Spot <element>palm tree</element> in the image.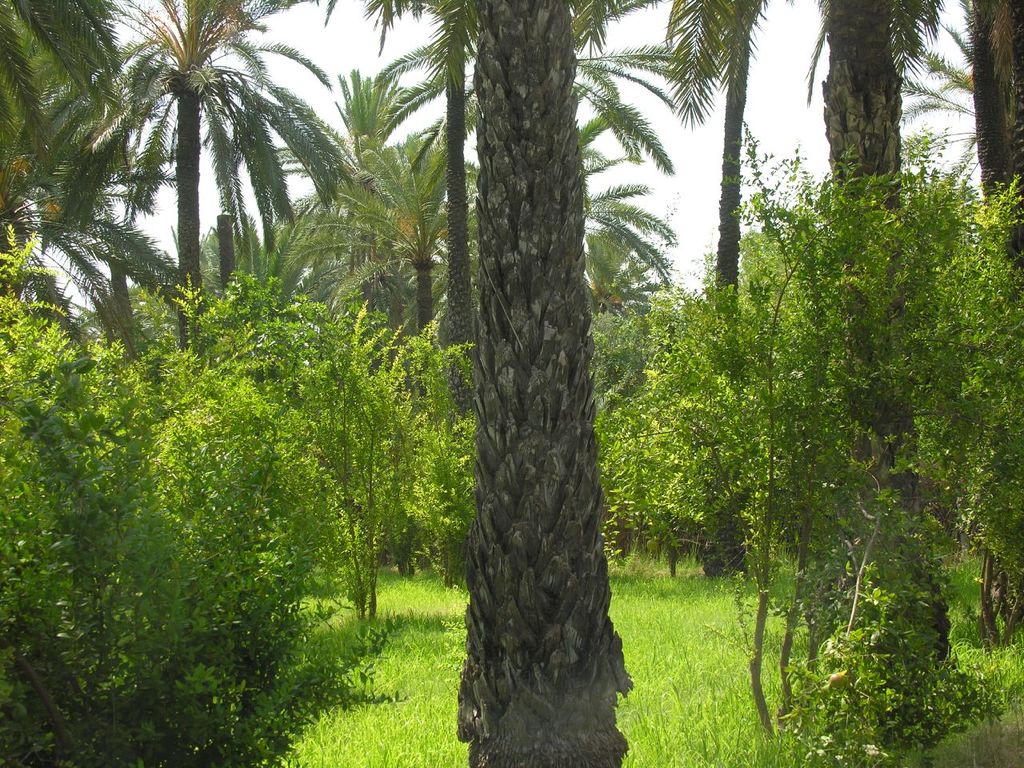
<element>palm tree</element> found at locate(556, 124, 668, 468).
